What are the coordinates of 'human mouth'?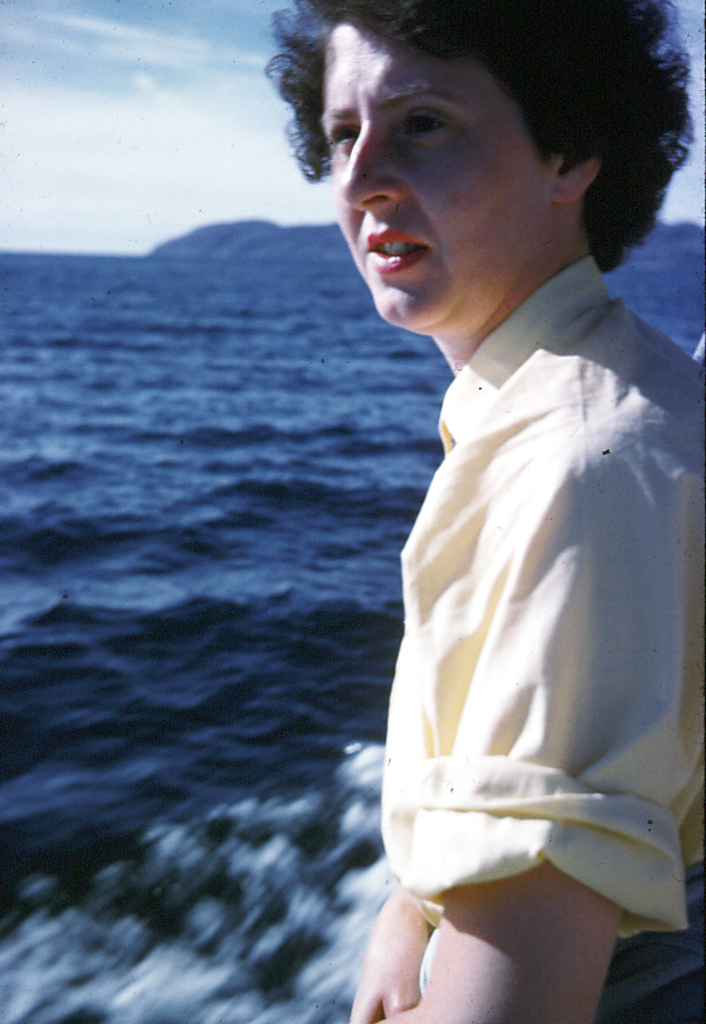
[x1=366, y1=229, x2=429, y2=271].
